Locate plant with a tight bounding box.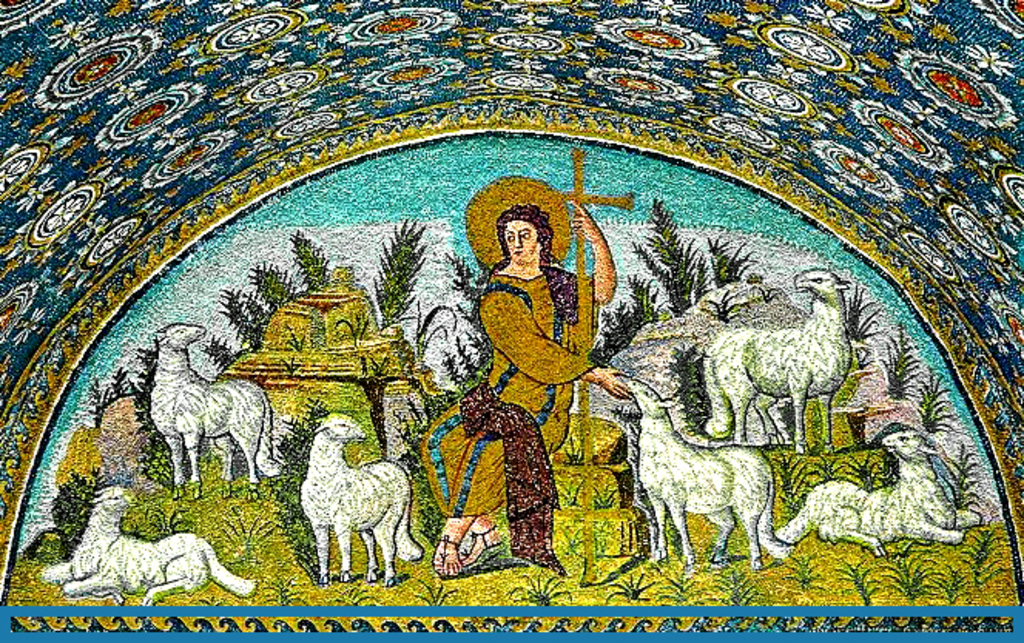
(x1=370, y1=216, x2=427, y2=328).
